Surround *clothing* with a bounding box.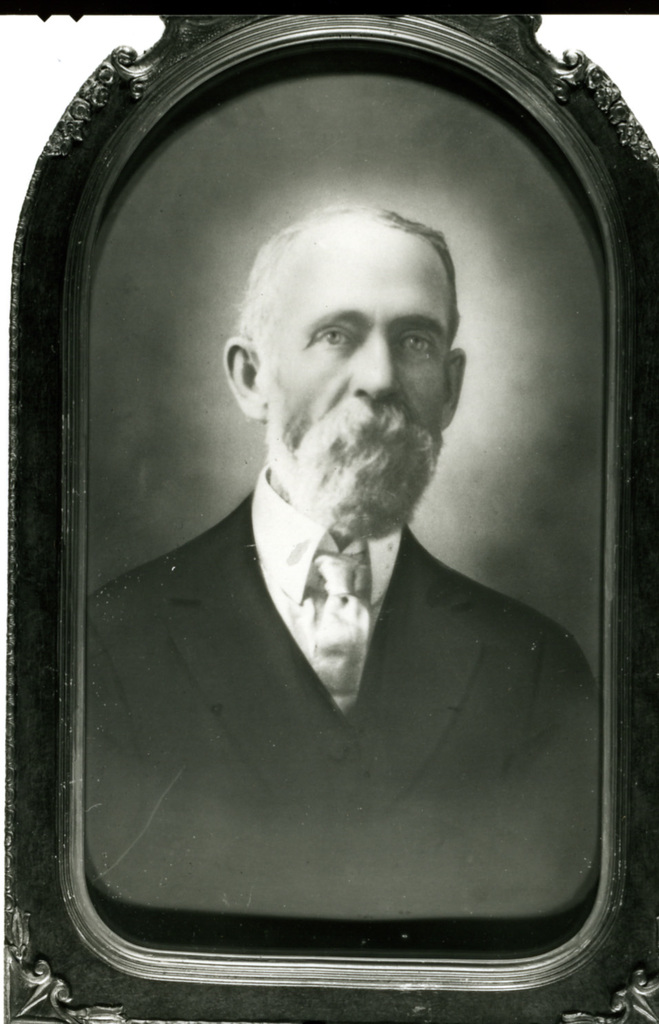
{"left": 88, "top": 557, "right": 595, "bottom": 933}.
